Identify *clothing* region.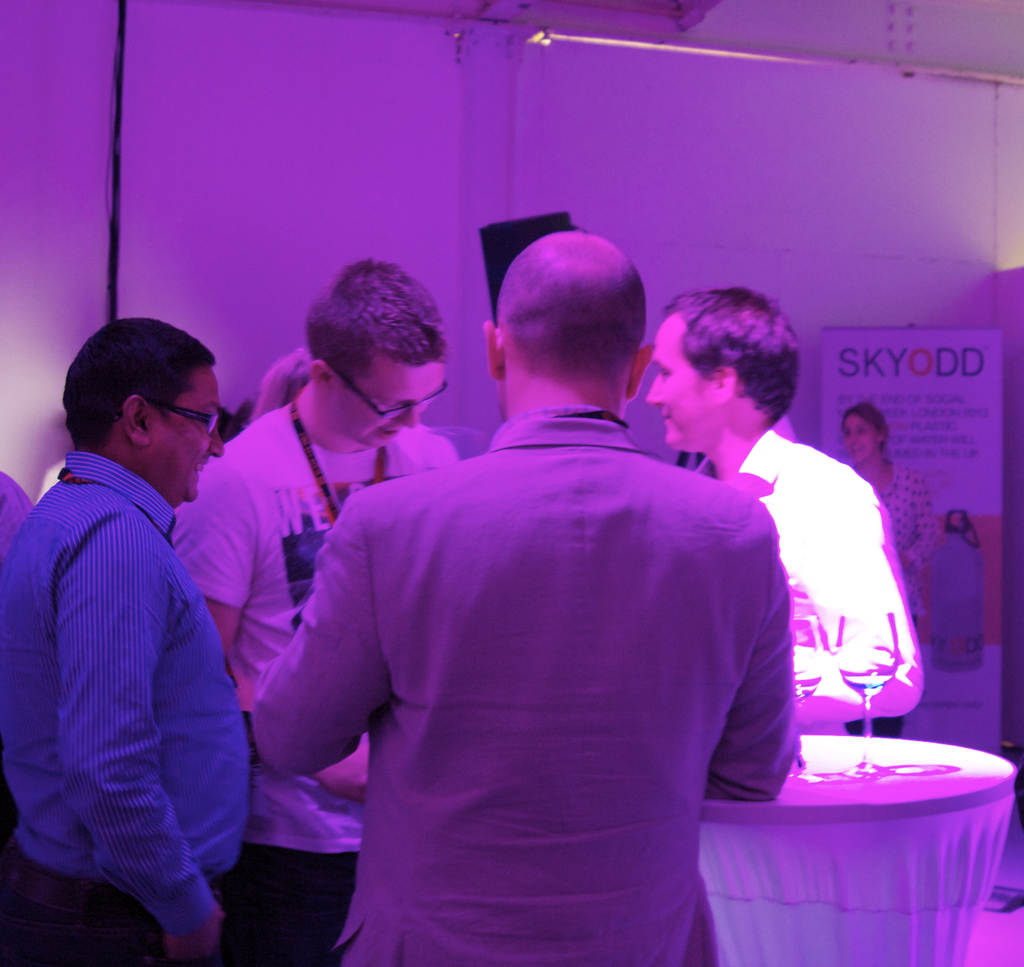
Region: [x1=257, y1=420, x2=812, y2=964].
